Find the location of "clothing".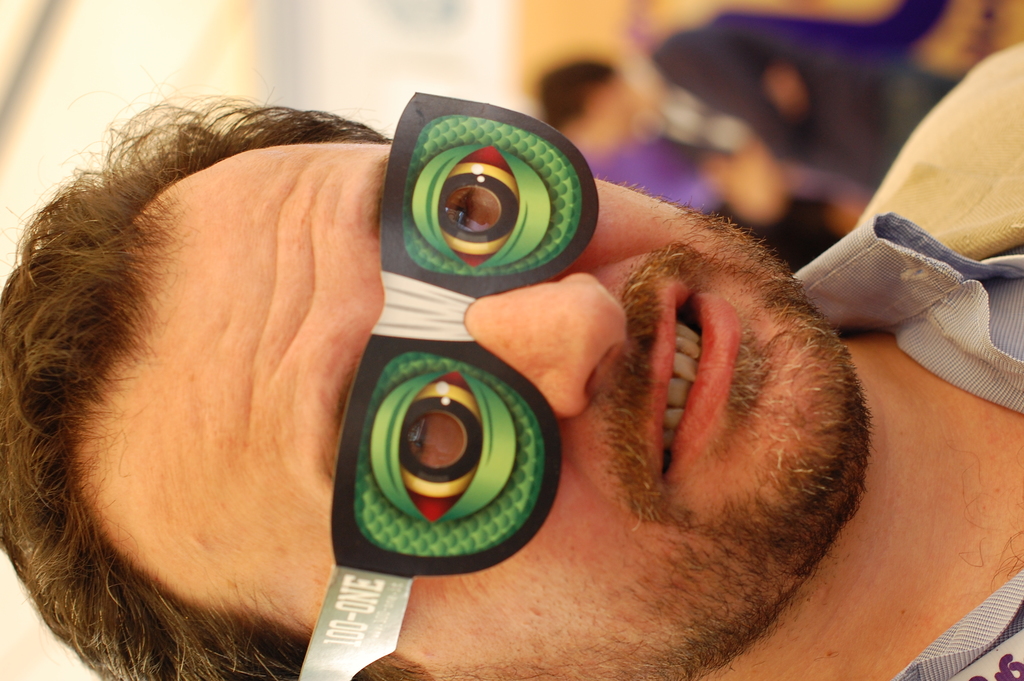
Location: {"x1": 789, "y1": 207, "x2": 1023, "y2": 680}.
